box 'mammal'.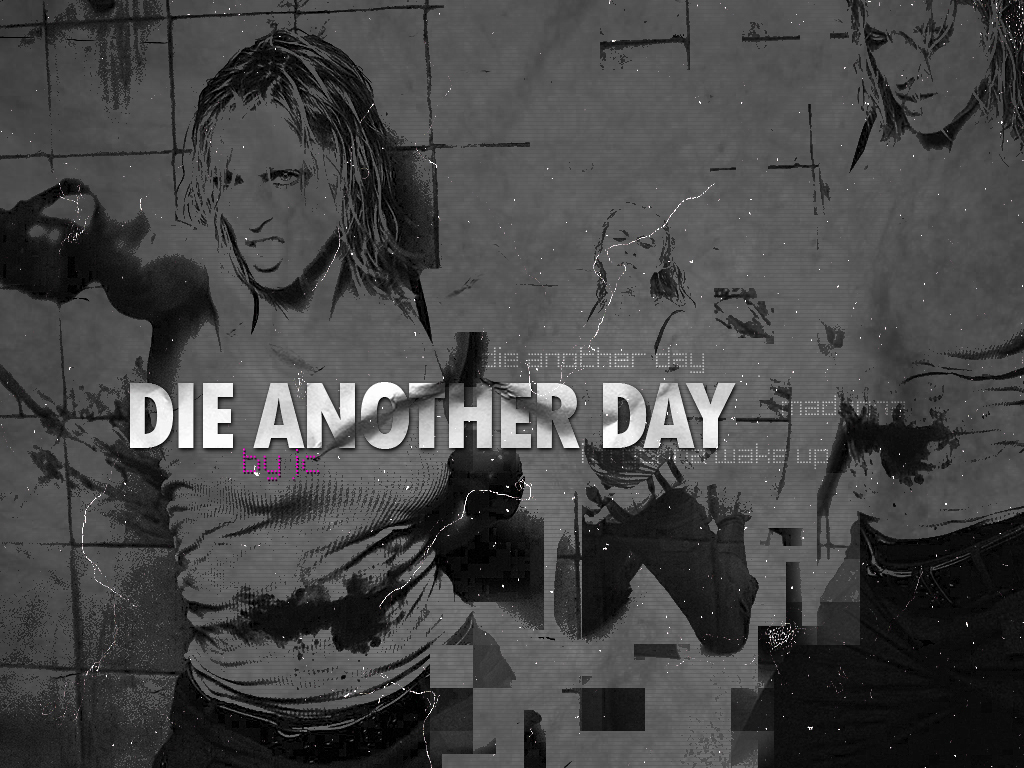
left=758, top=0, right=1023, bottom=767.
